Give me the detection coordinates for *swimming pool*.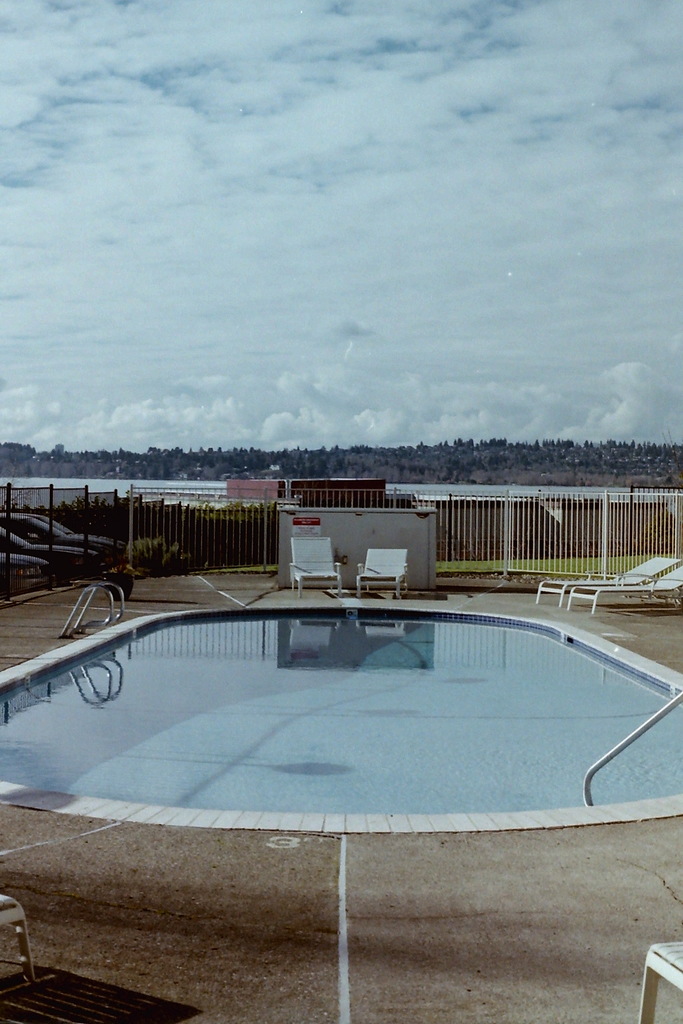
0,609,682,816.
